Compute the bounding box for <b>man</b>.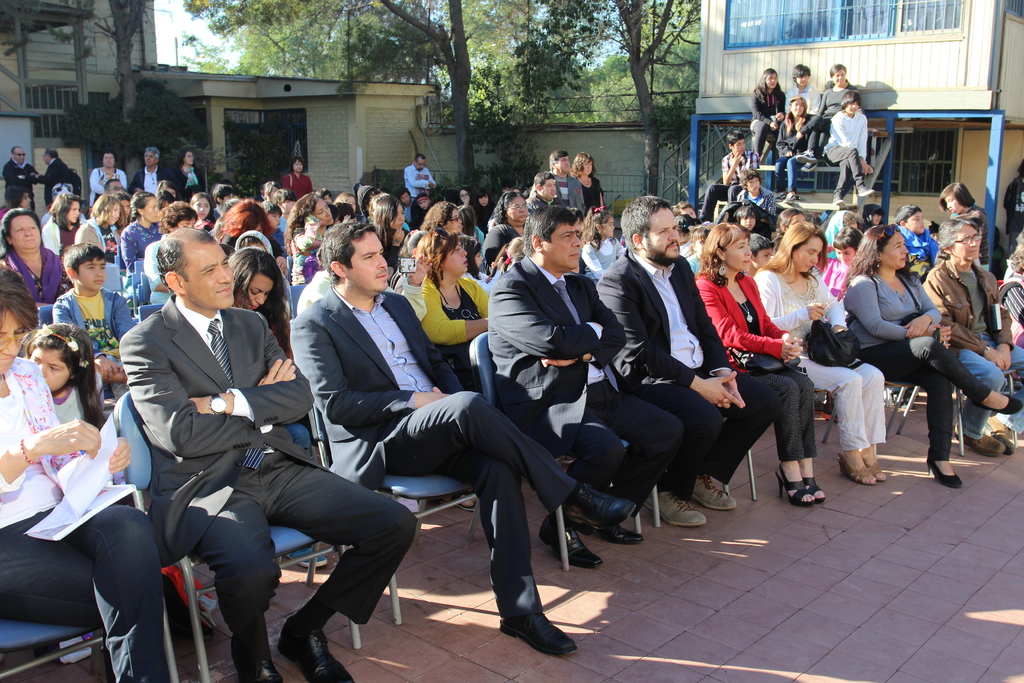
x1=692, y1=131, x2=762, y2=221.
